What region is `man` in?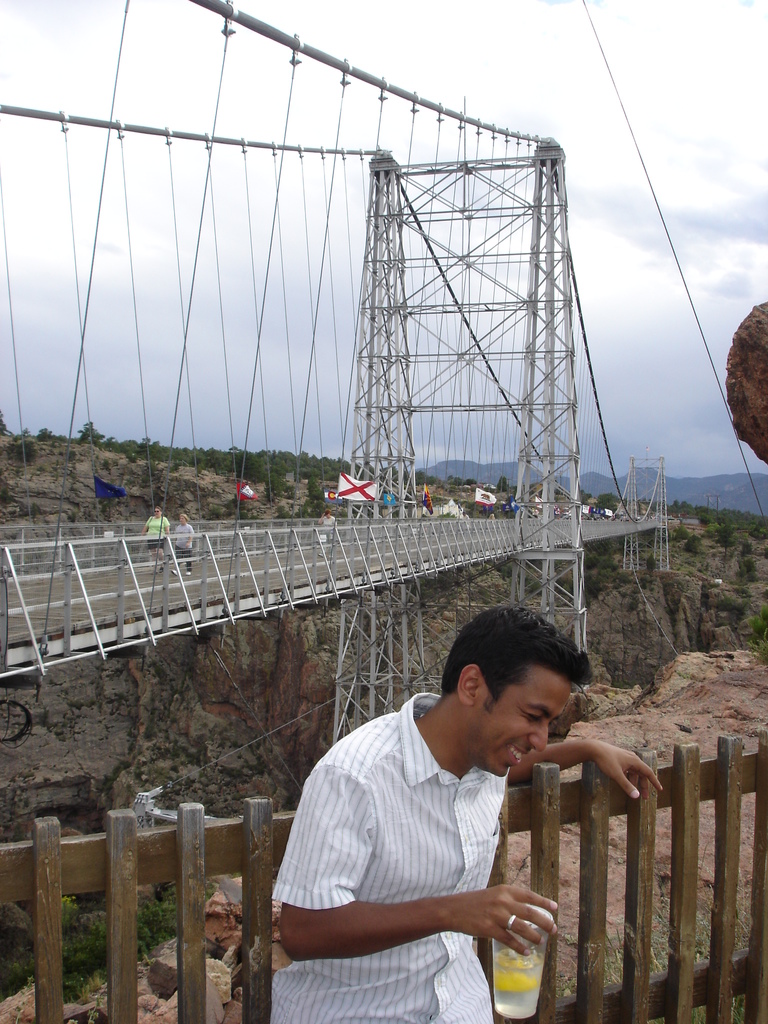
detection(270, 609, 611, 1021).
